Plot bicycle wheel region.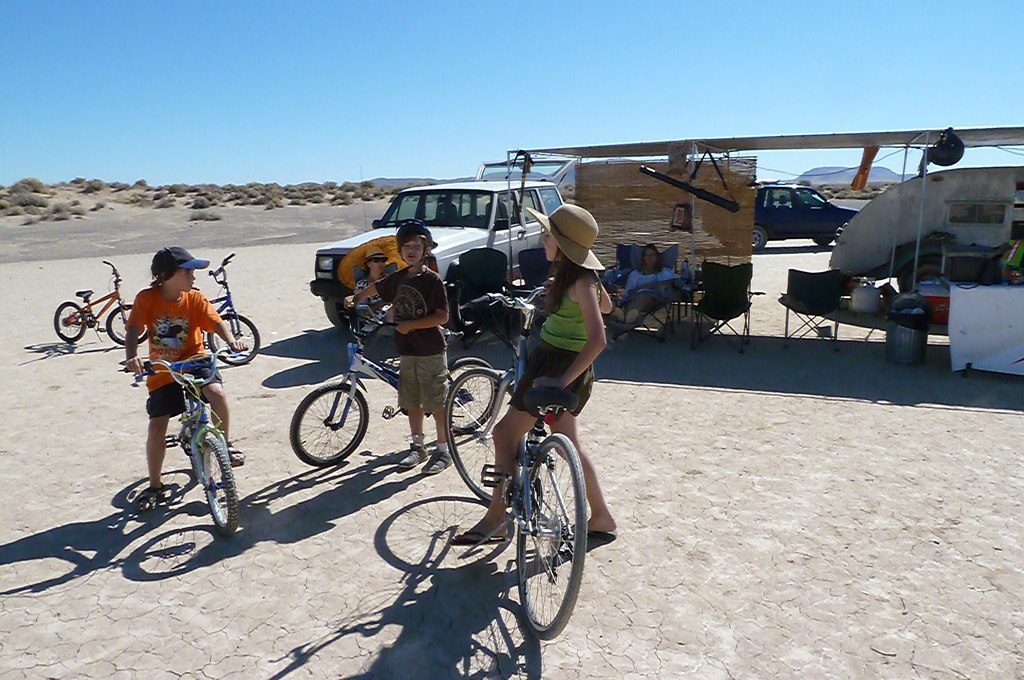
Plotted at [200,437,239,534].
